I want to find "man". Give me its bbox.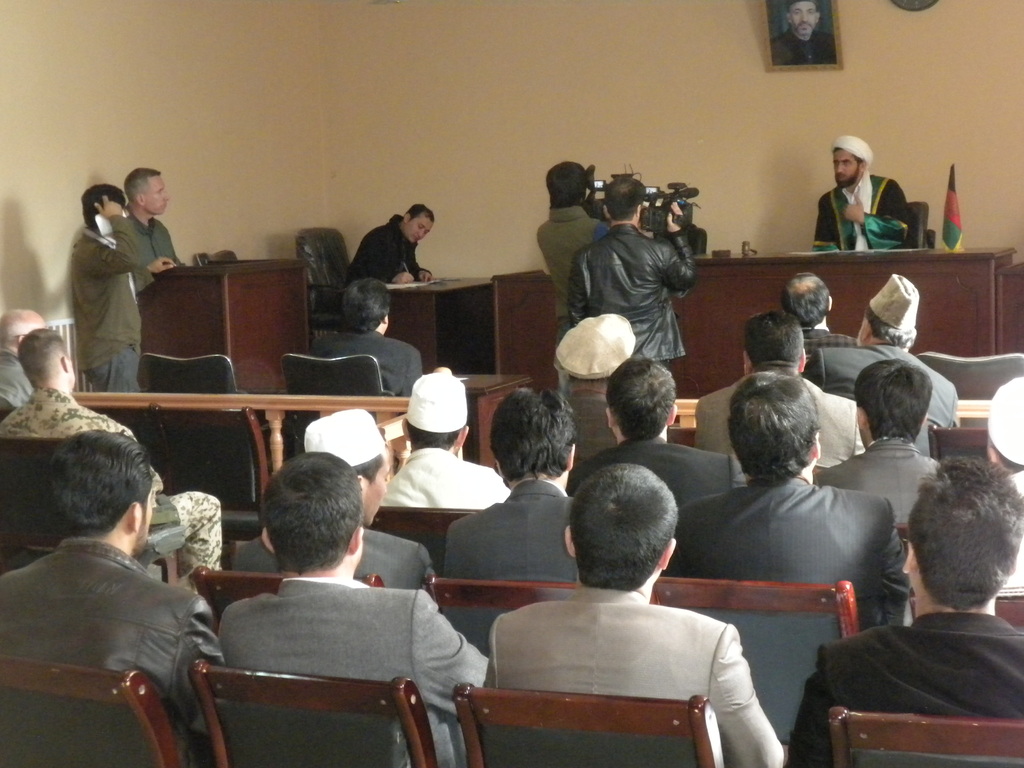
l=800, t=273, r=961, b=451.
